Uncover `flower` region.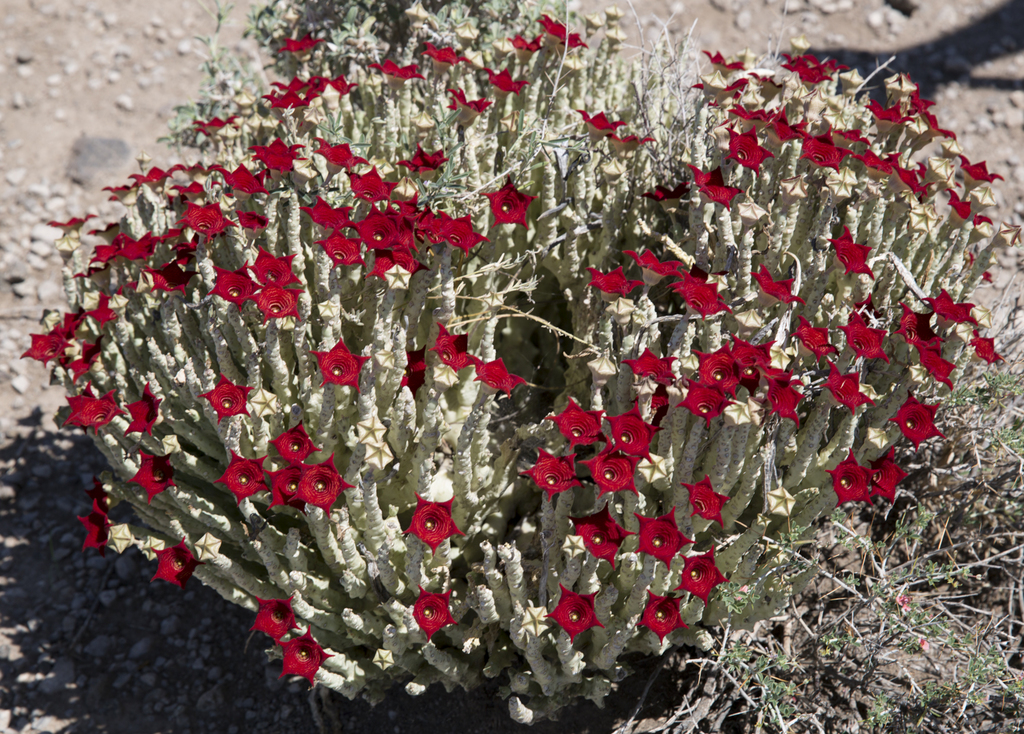
Uncovered: 255 593 294 636.
